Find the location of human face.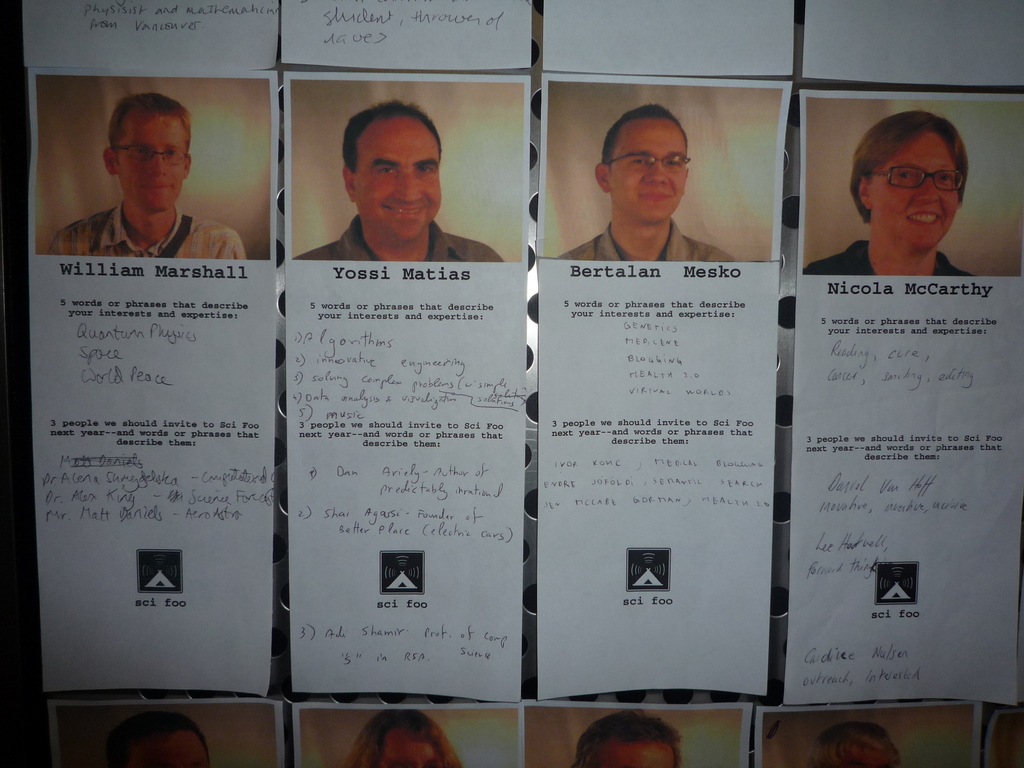
Location: [128,737,207,767].
